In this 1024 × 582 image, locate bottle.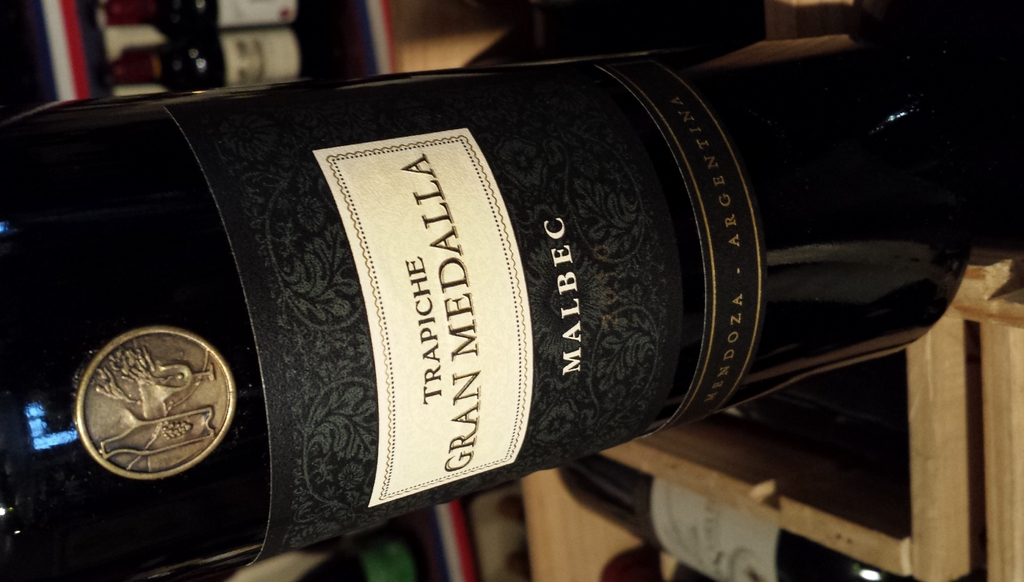
Bounding box: crop(0, 66, 1009, 472).
